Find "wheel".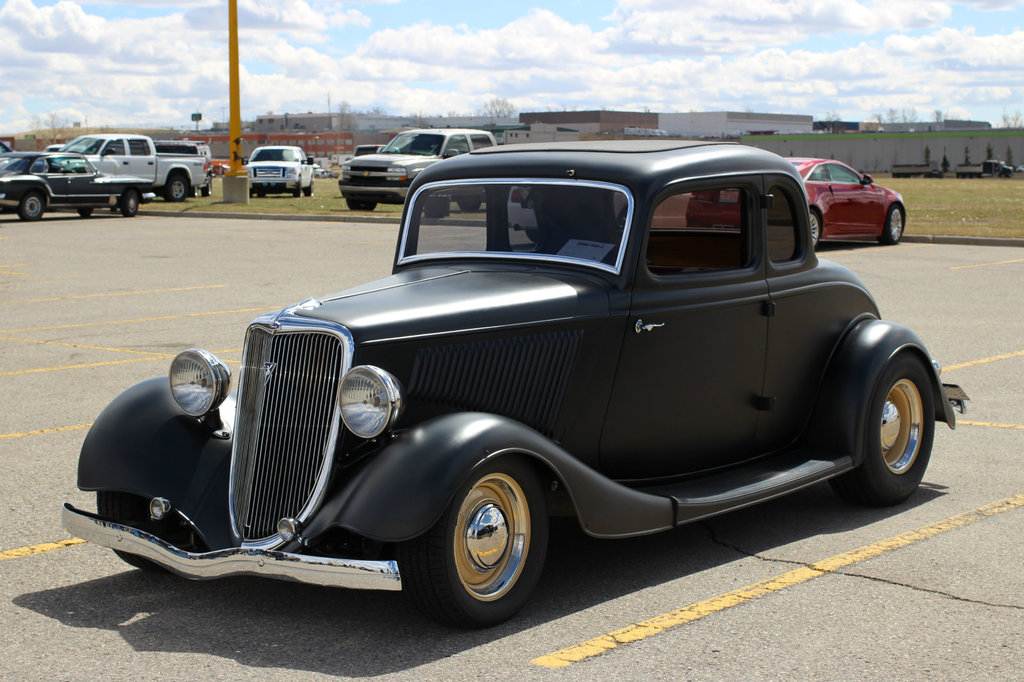
{"left": 163, "top": 177, "right": 189, "bottom": 201}.
